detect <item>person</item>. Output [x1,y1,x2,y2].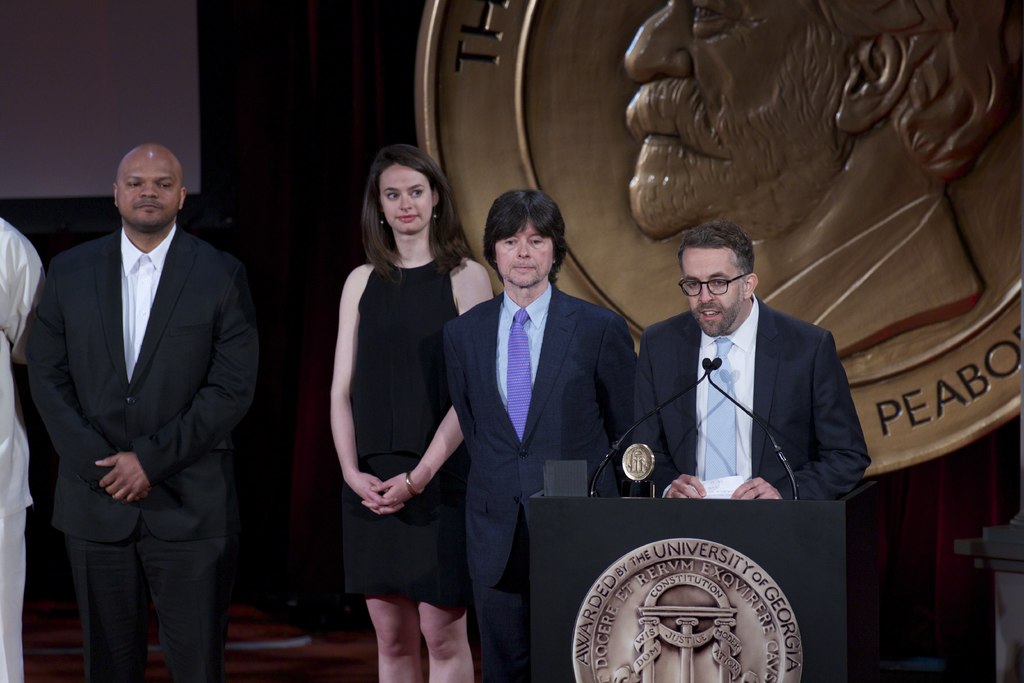
[16,143,260,682].
